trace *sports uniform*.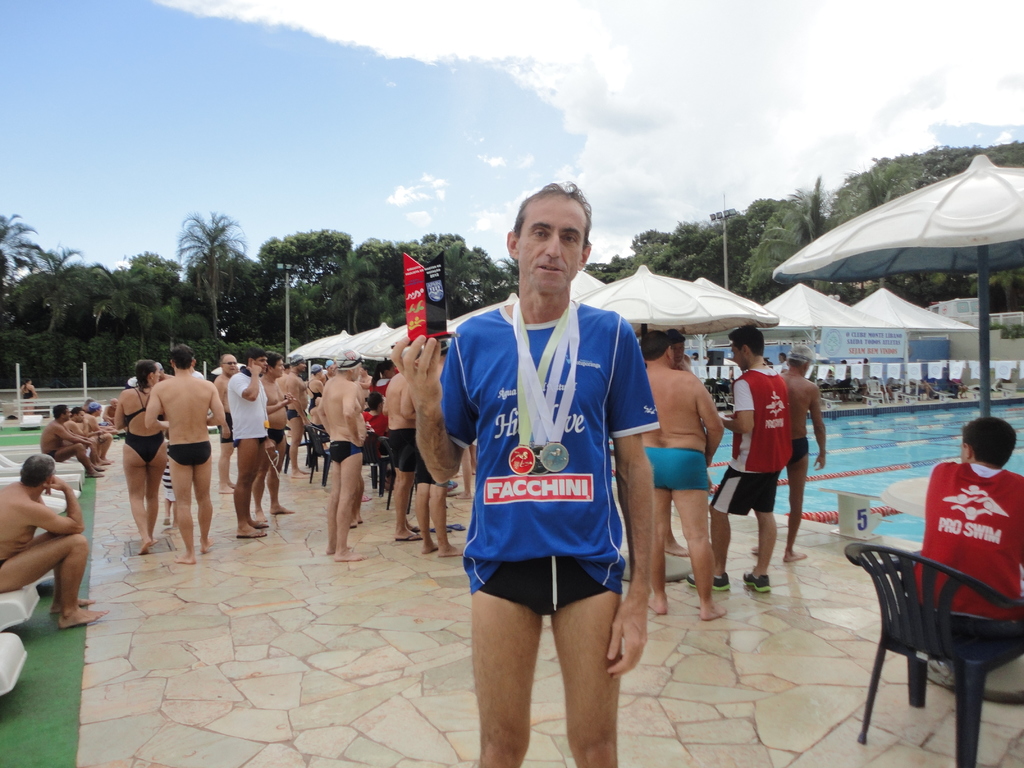
Traced to l=913, t=463, r=1023, b=689.
